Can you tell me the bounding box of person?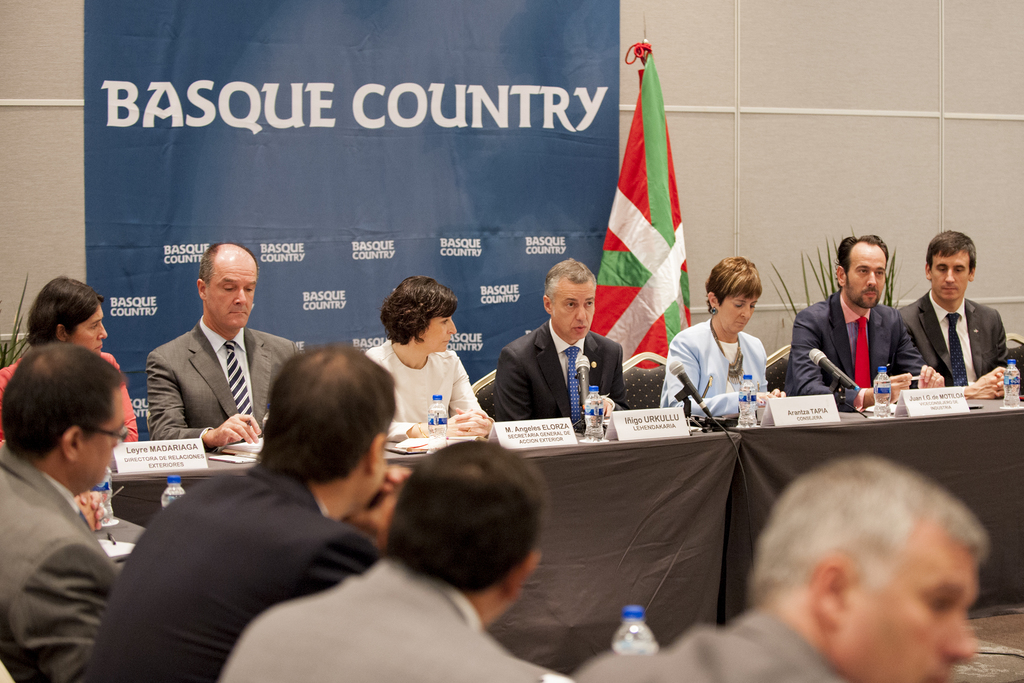
x1=92 y1=343 x2=393 y2=682.
